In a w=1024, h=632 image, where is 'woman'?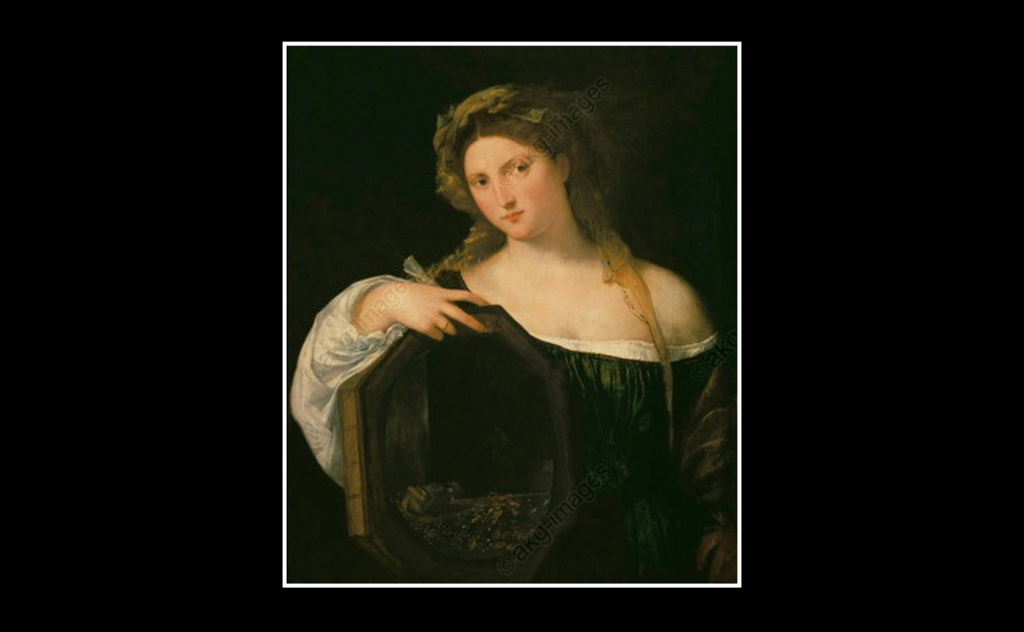
box=[299, 56, 724, 582].
